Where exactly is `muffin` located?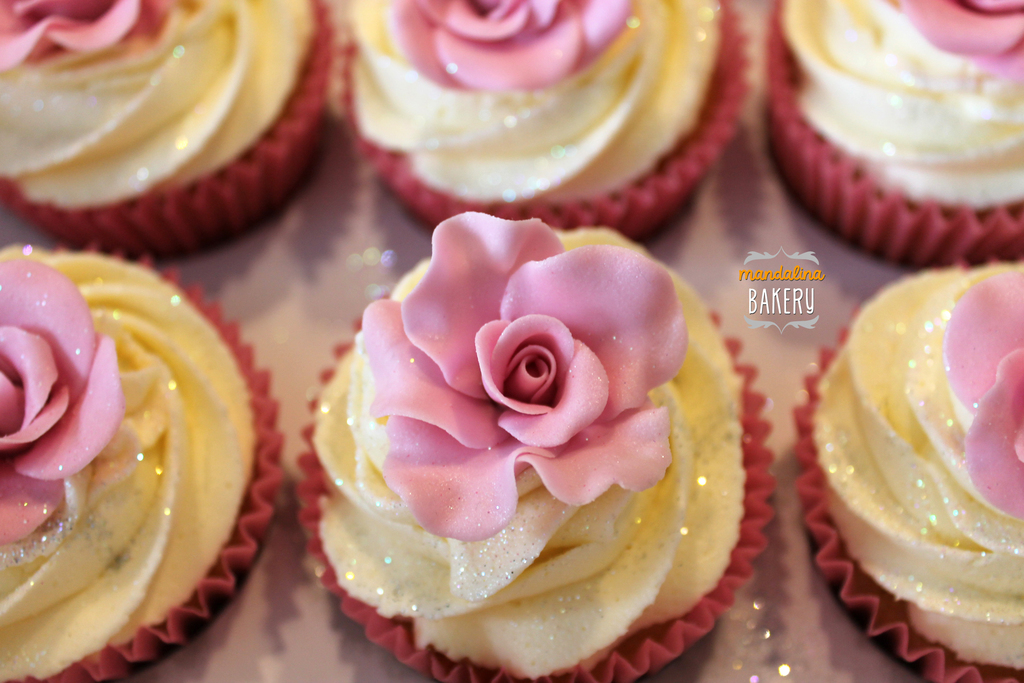
Its bounding box is [292,211,765,682].
